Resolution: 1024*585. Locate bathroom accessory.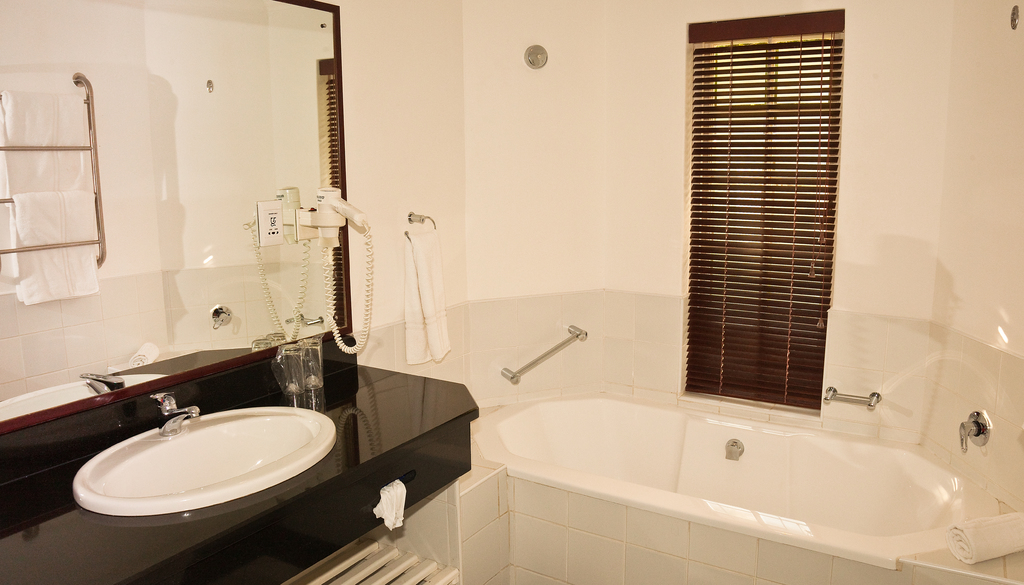
l=959, t=409, r=990, b=451.
